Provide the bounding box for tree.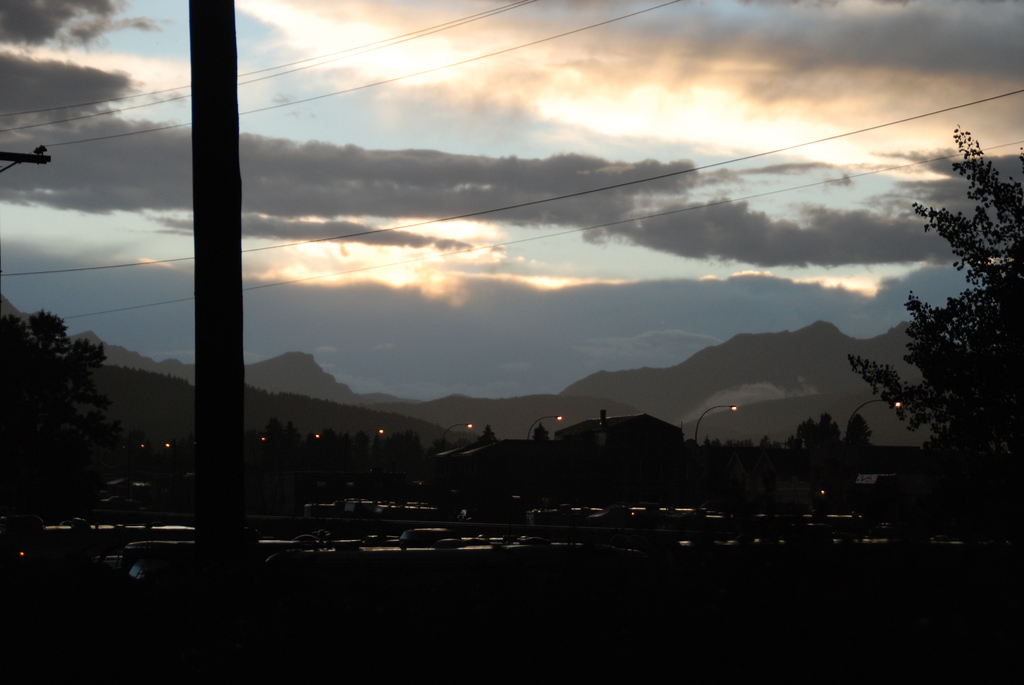
849/117/1023/496.
